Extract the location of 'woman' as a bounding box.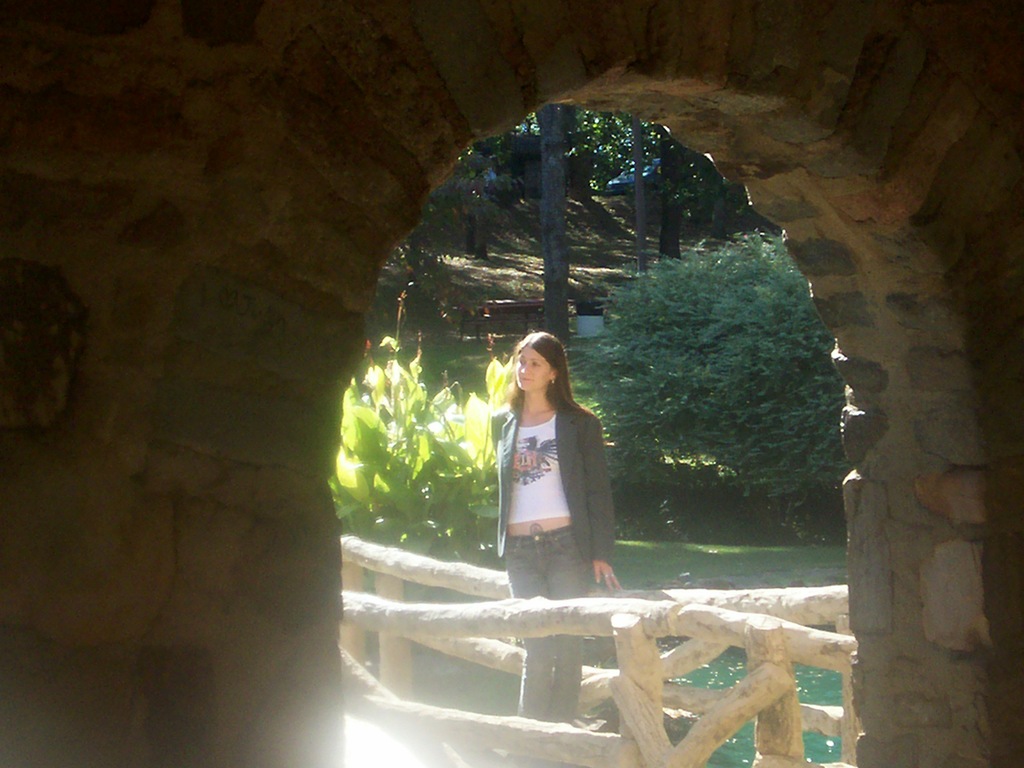
locate(492, 329, 623, 767).
